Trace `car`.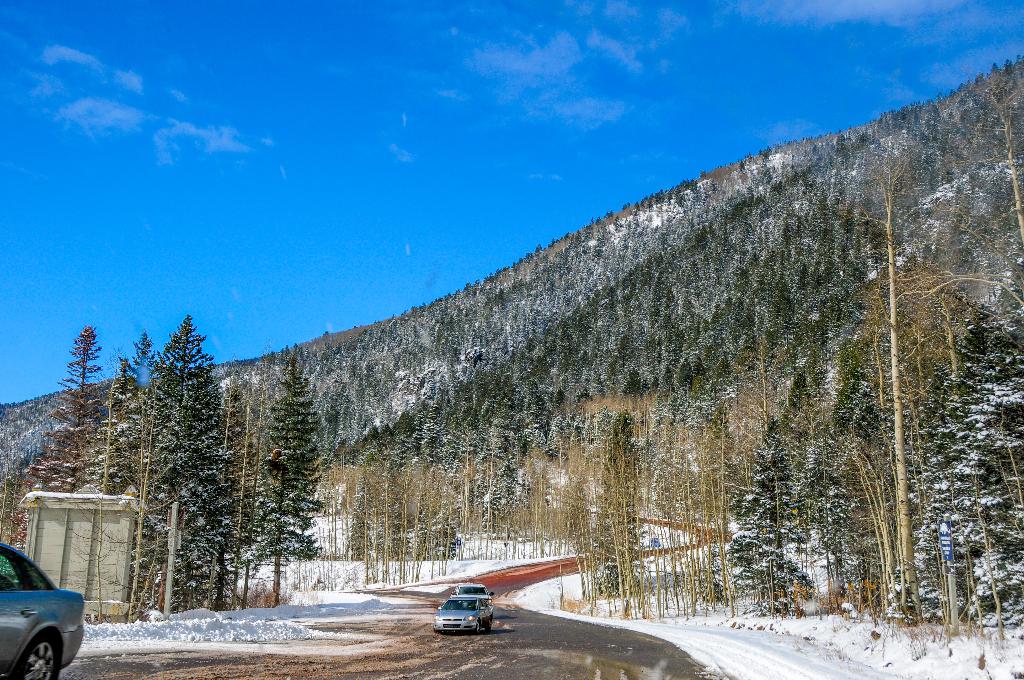
Traced to 0 542 83 679.
